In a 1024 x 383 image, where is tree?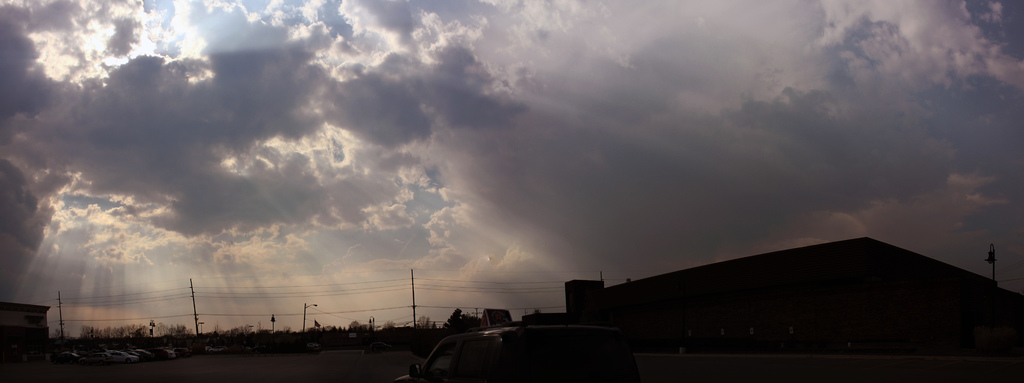
region(440, 304, 481, 329).
